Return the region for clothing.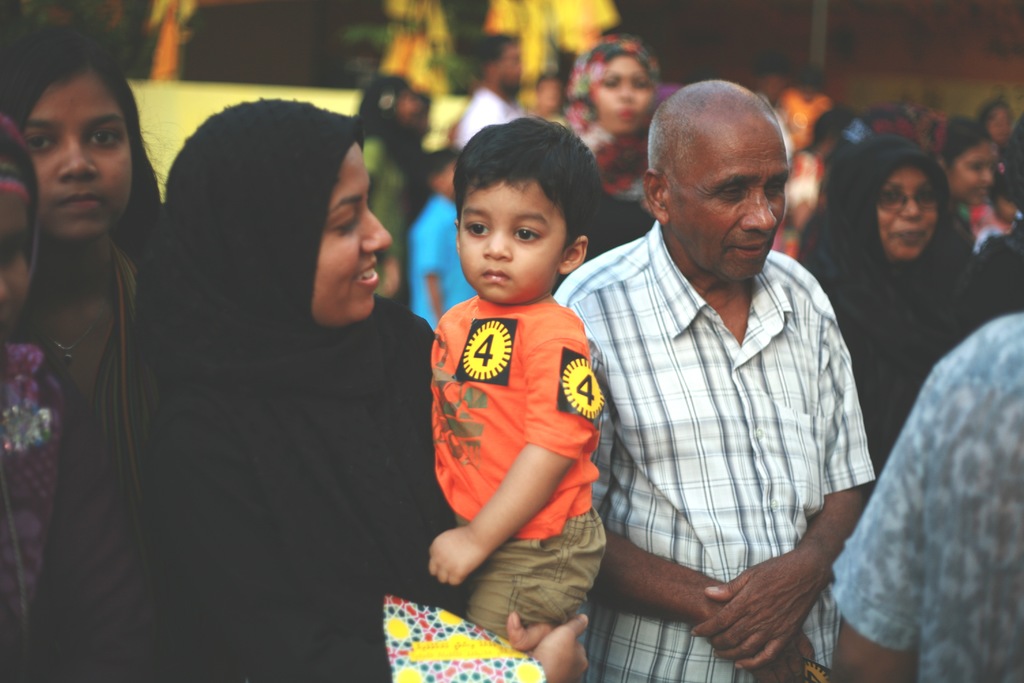
x1=830 y1=310 x2=1023 y2=682.
